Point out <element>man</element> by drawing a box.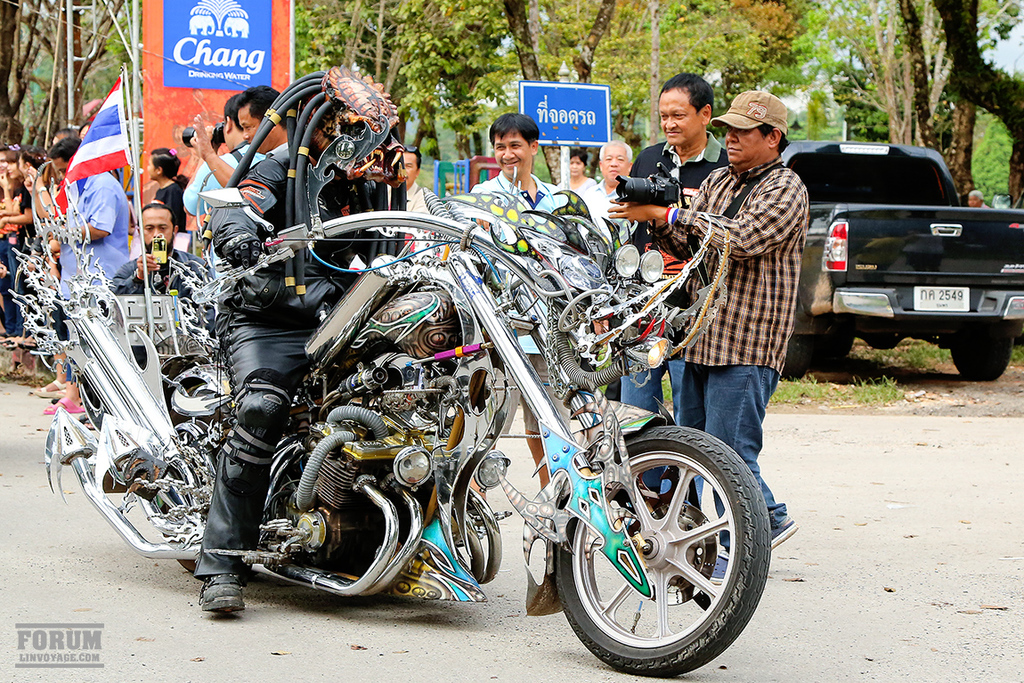
465/112/563/492.
